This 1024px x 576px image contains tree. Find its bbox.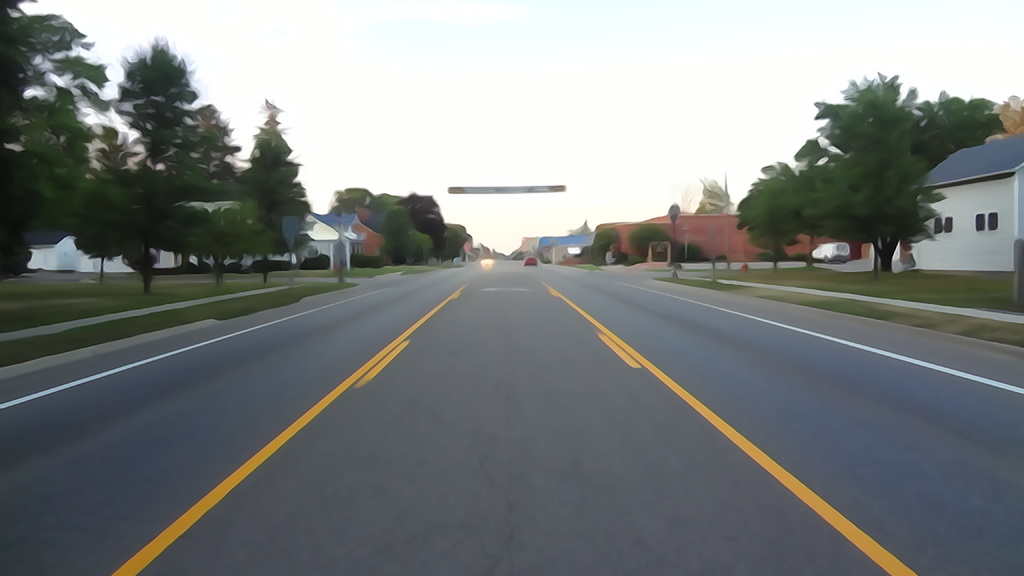
(739,166,808,269).
